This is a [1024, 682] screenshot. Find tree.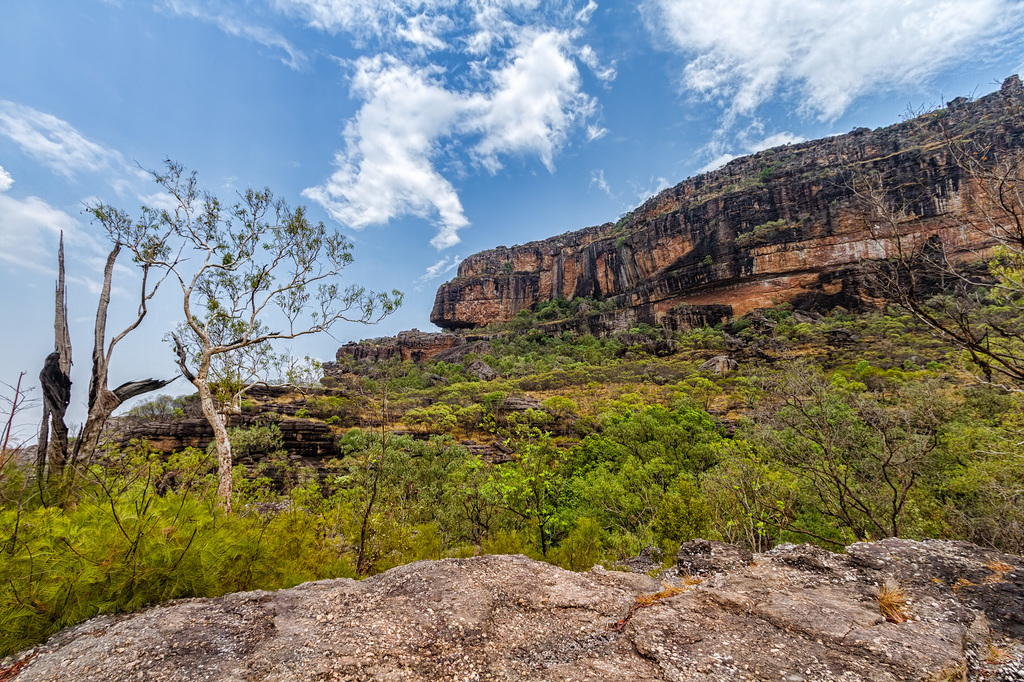
Bounding box: bbox=[40, 234, 175, 502].
